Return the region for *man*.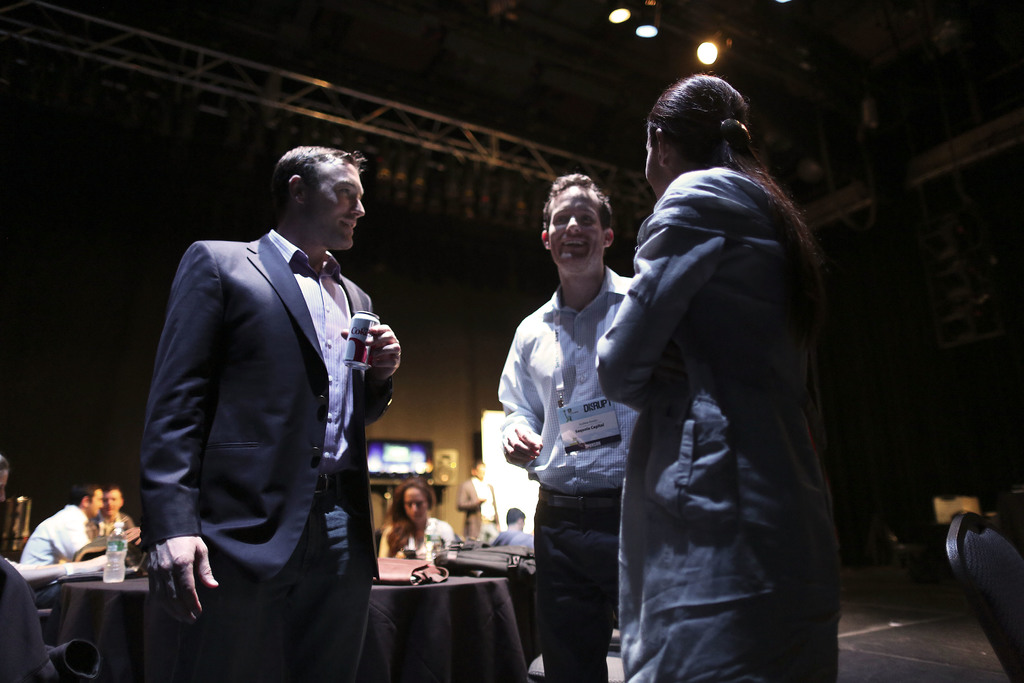
[left=458, top=460, right=497, bottom=539].
